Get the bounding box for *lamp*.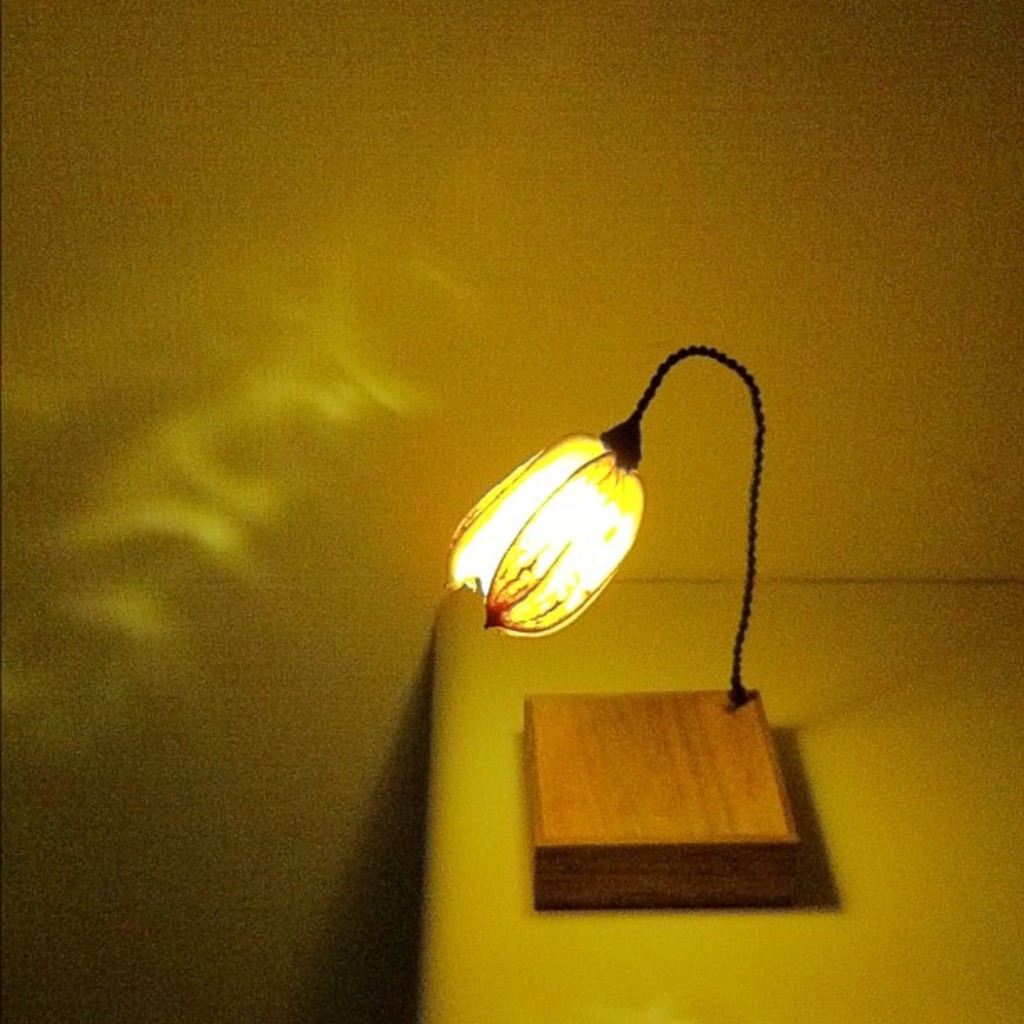
box(442, 345, 812, 919).
